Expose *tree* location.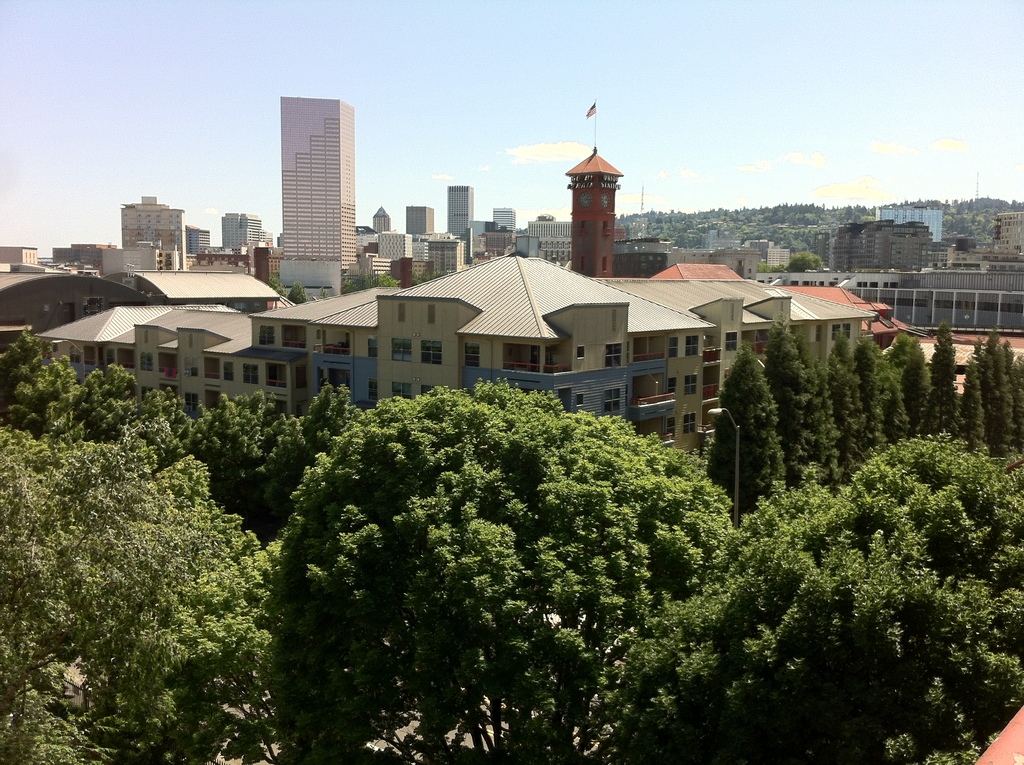
Exposed at Rect(340, 273, 399, 294).
